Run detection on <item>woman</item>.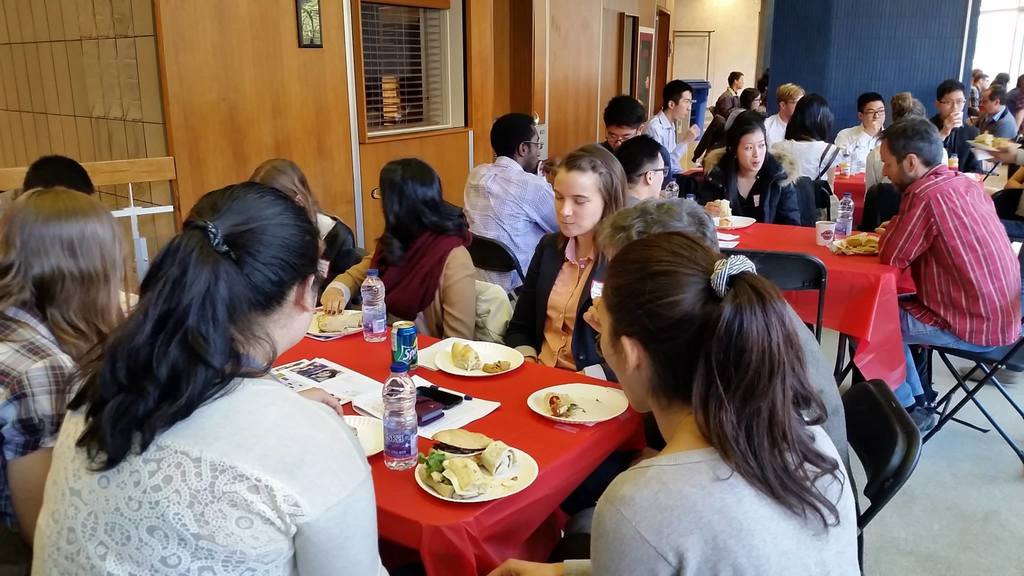
Result: rect(40, 162, 431, 570).
